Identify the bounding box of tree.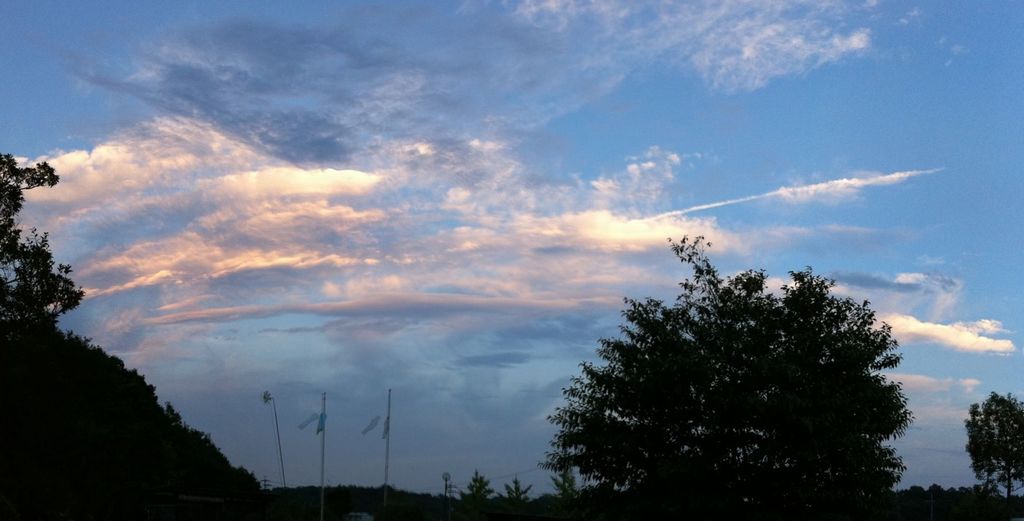
rect(961, 391, 1023, 501).
